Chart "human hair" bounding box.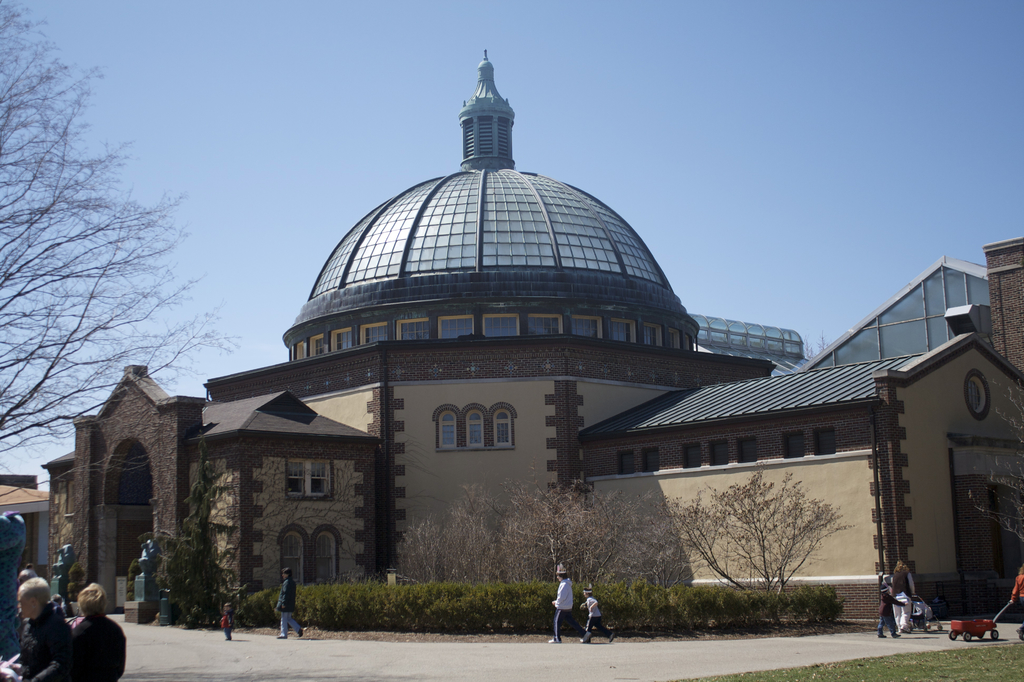
Charted: region(75, 580, 105, 620).
